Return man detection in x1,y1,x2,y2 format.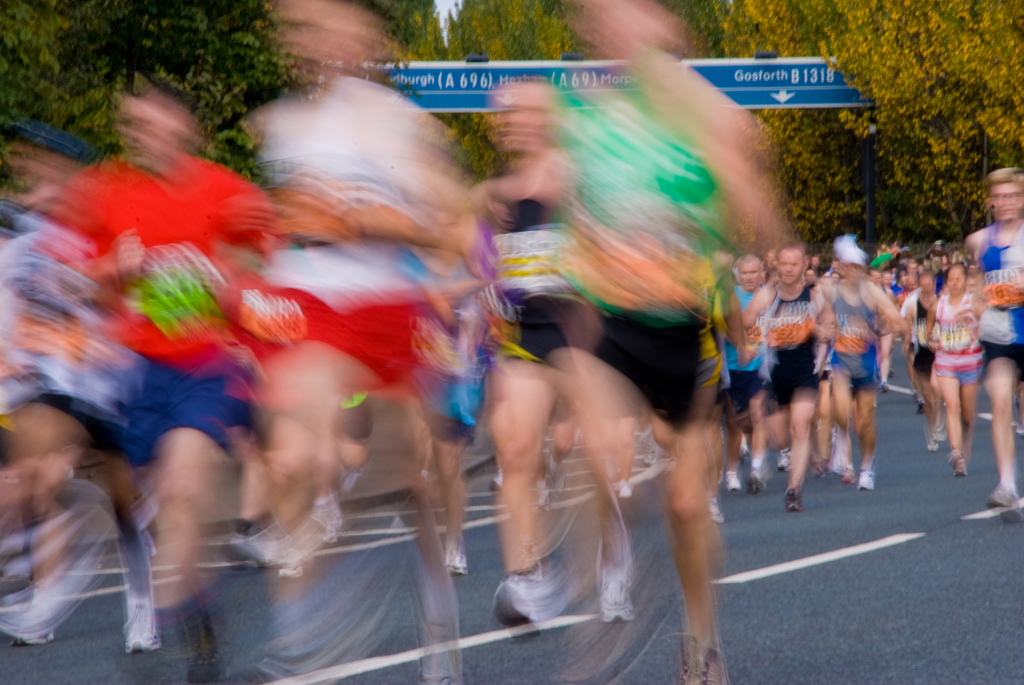
966,162,1023,502.
